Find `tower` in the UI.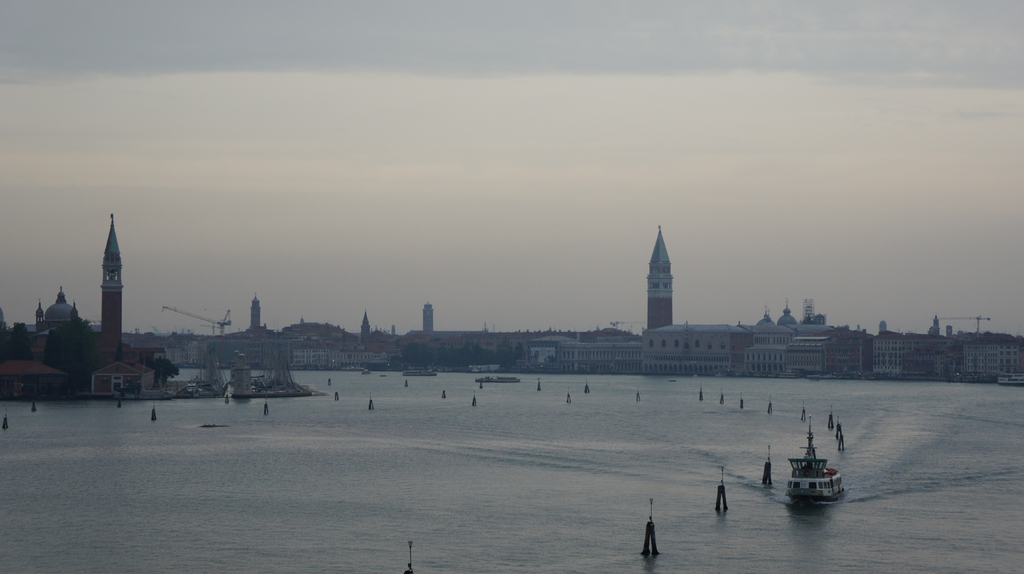
UI element at select_region(250, 296, 259, 329).
